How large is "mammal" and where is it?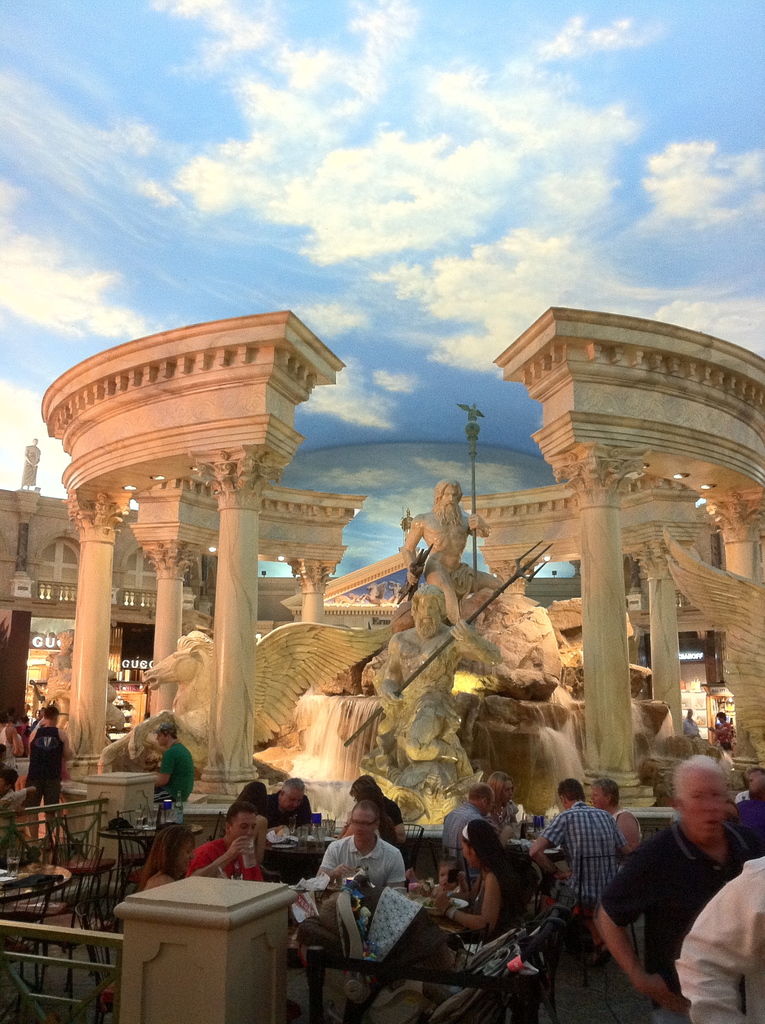
Bounding box: bbox=[708, 710, 739, 750].
